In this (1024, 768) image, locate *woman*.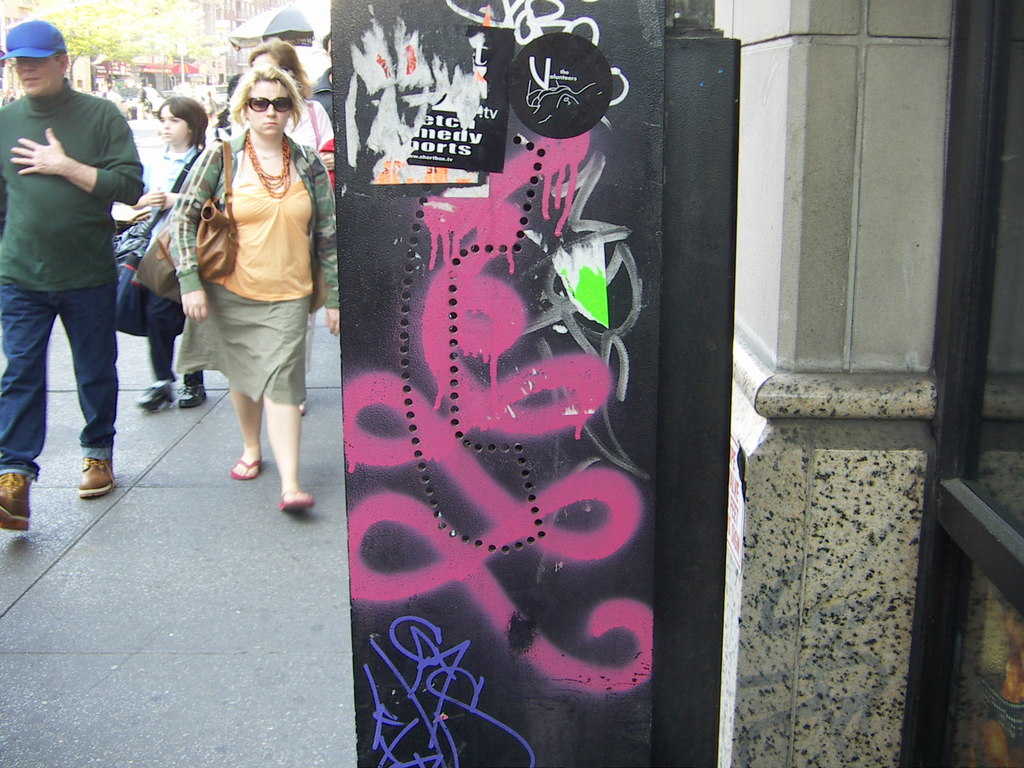
Bounding box: rect(241, 44, 332, 162).
